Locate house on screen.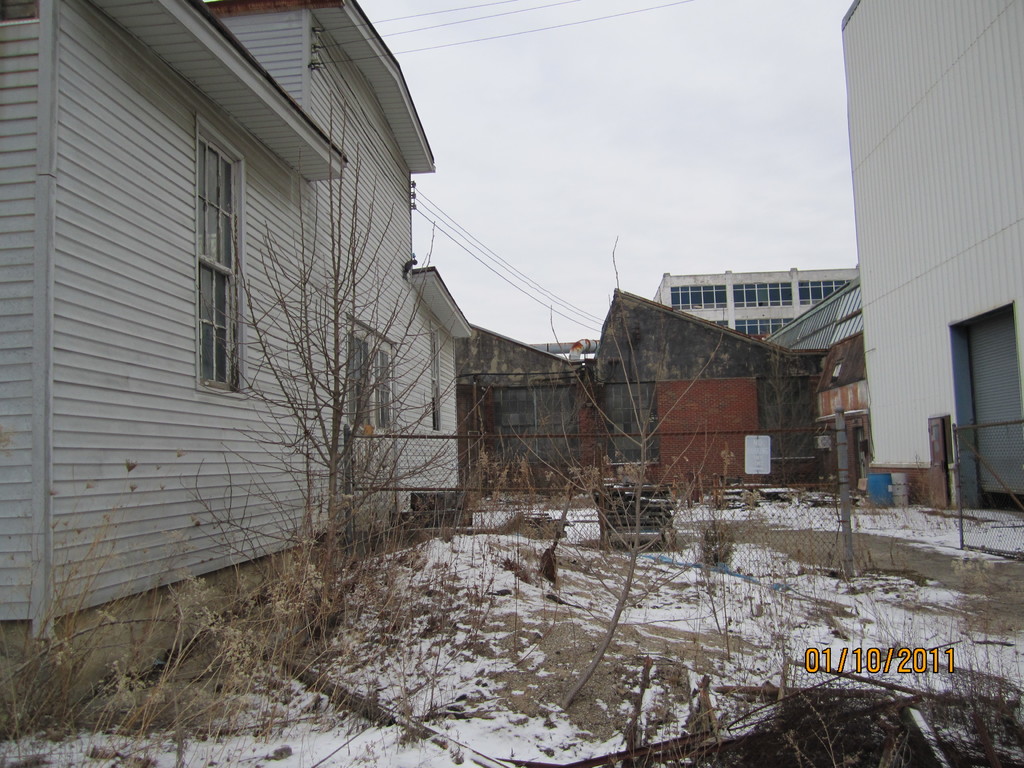
On screen at select_region(838, 0, 1023, 527).
